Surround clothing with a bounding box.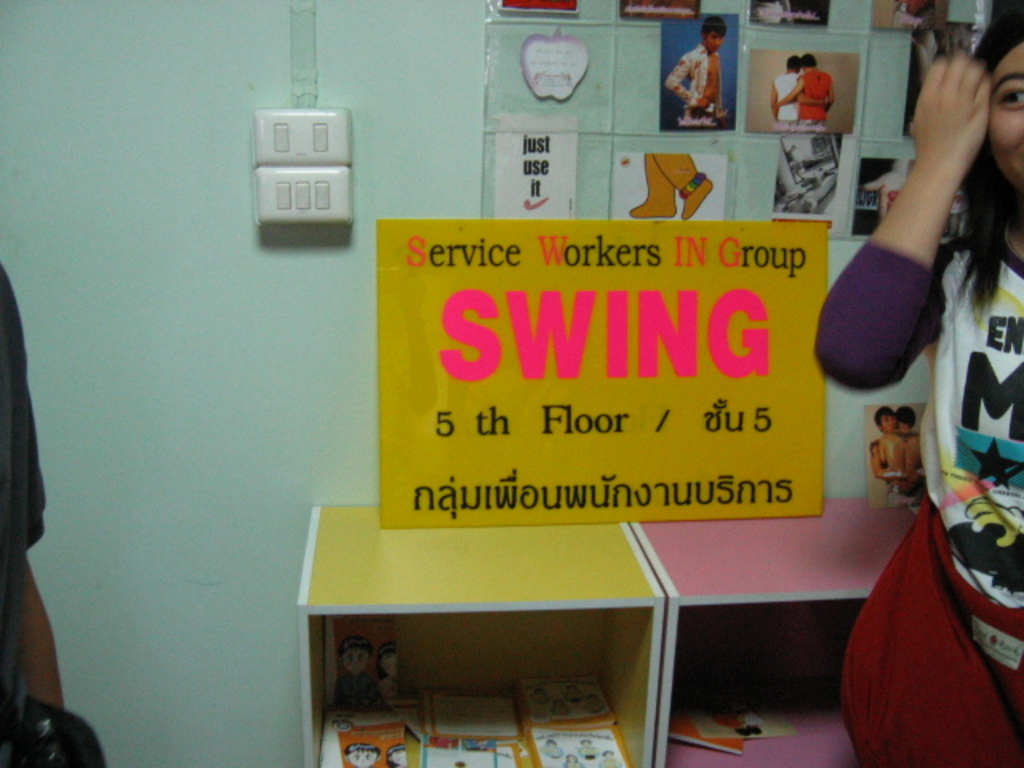
[336,672,378,712].
